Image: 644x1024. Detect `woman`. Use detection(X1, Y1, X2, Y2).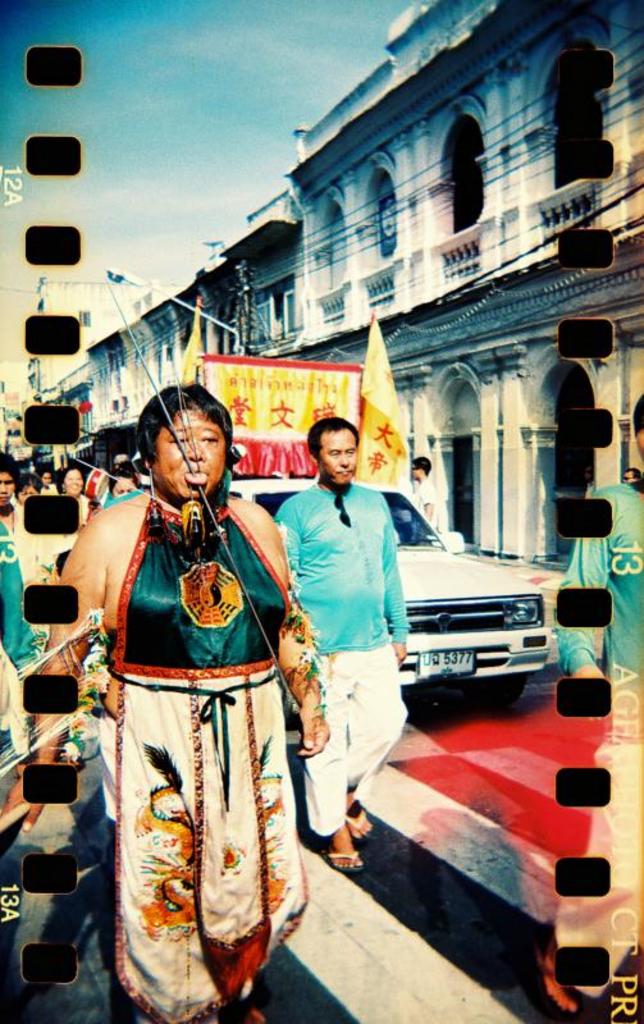
detection(0, 383, 332, 1023).
